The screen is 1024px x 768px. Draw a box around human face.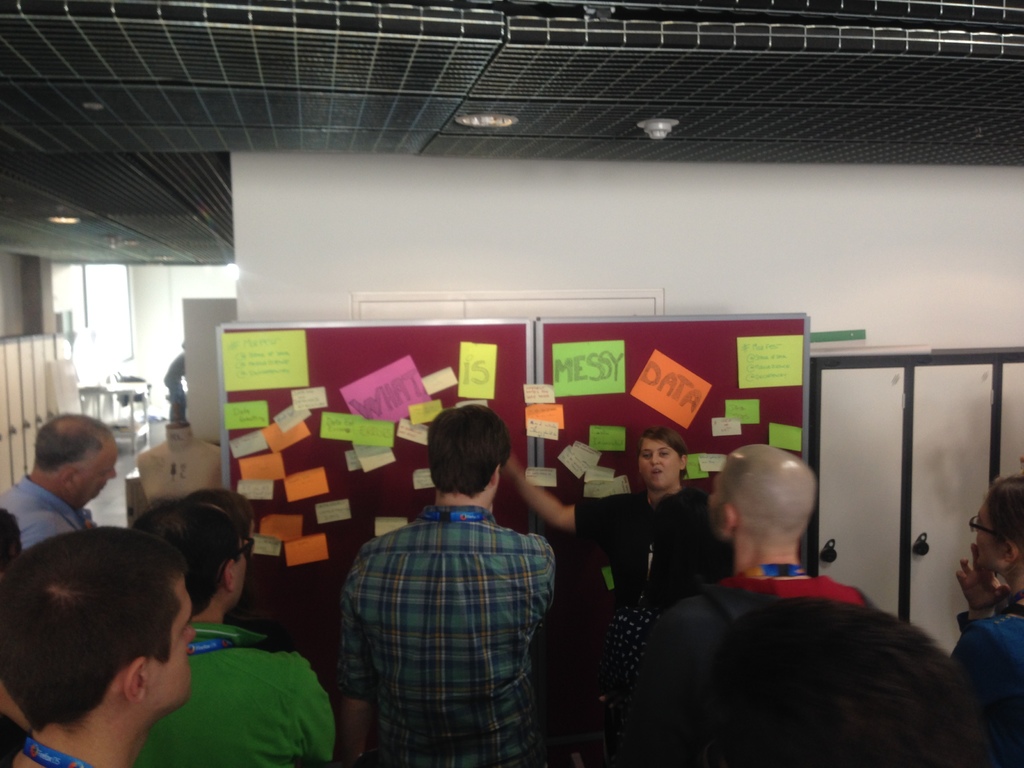
636/443/681/491.
